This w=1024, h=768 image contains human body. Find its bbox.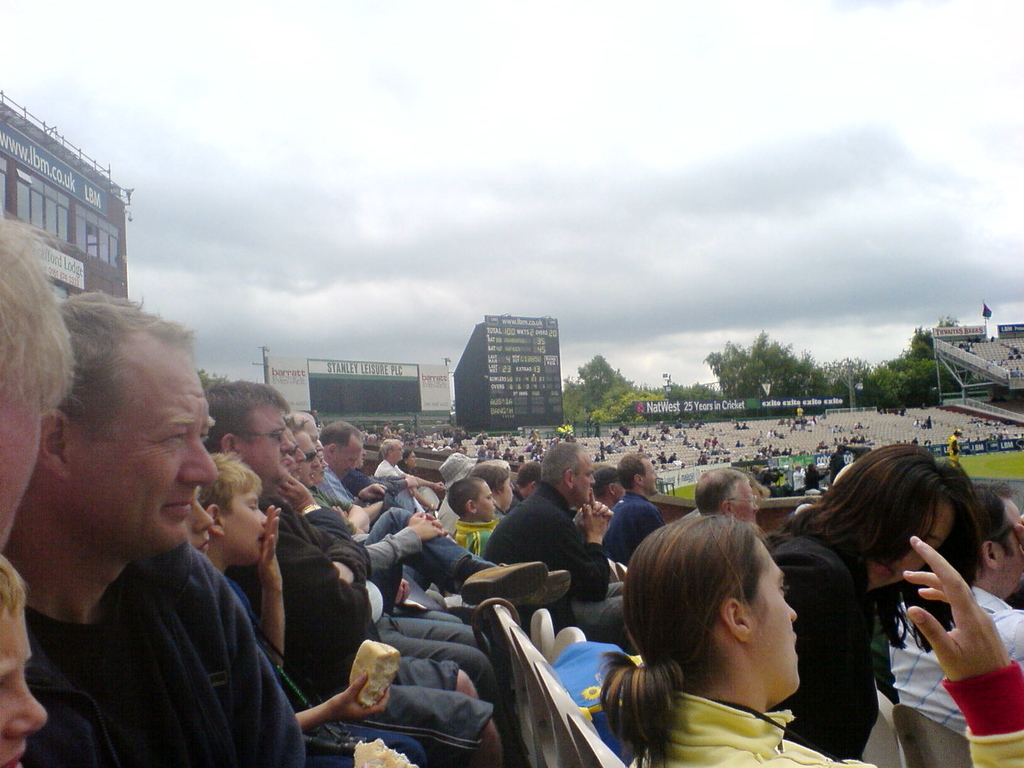
box=[369, 436, 440, 504].
